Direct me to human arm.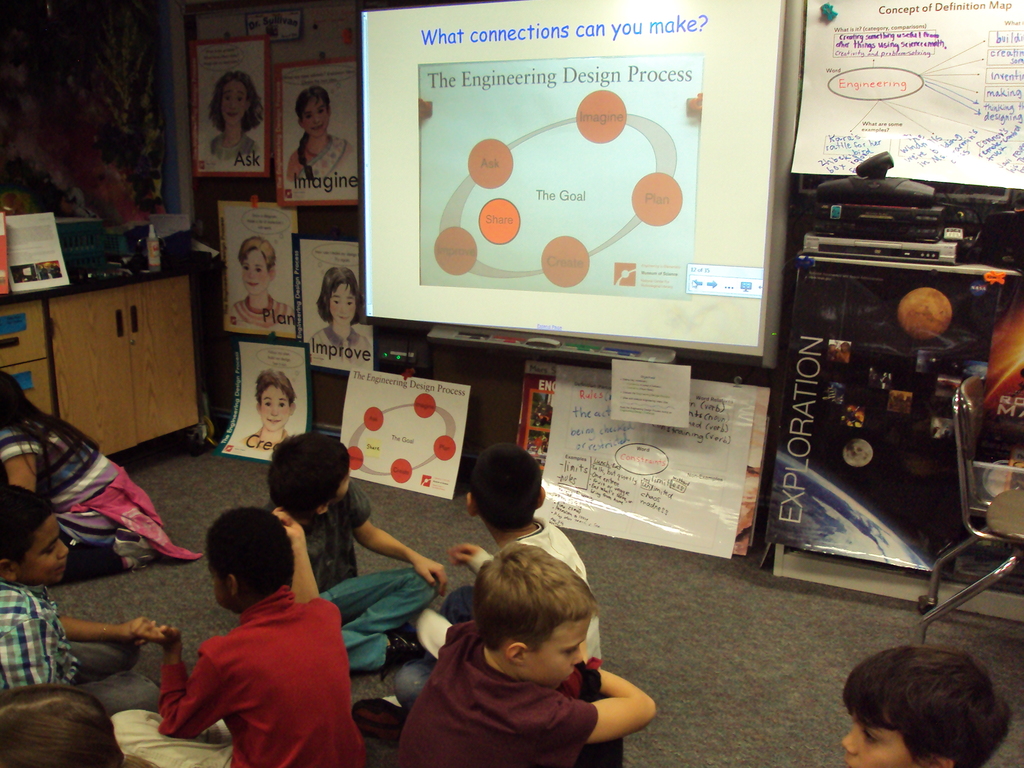
Direction: BBox(566, 660, 646, 755).
